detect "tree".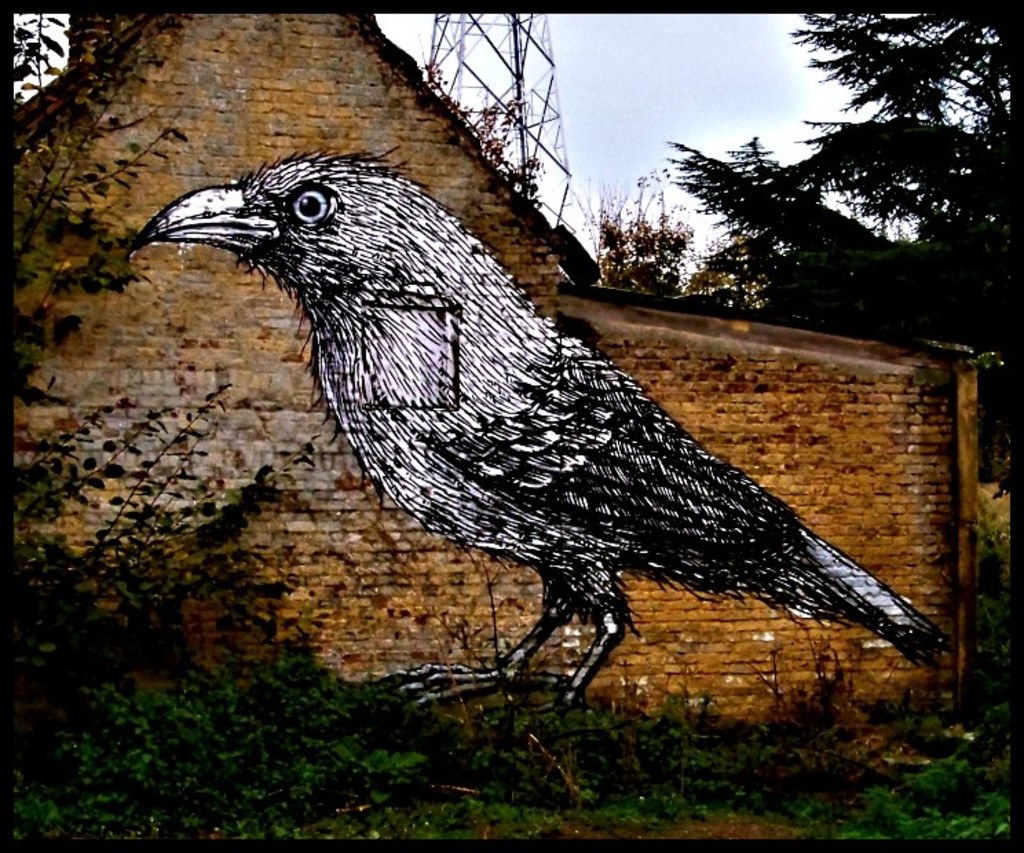
Detected at bbox=[646, 25, 1012, 334].
